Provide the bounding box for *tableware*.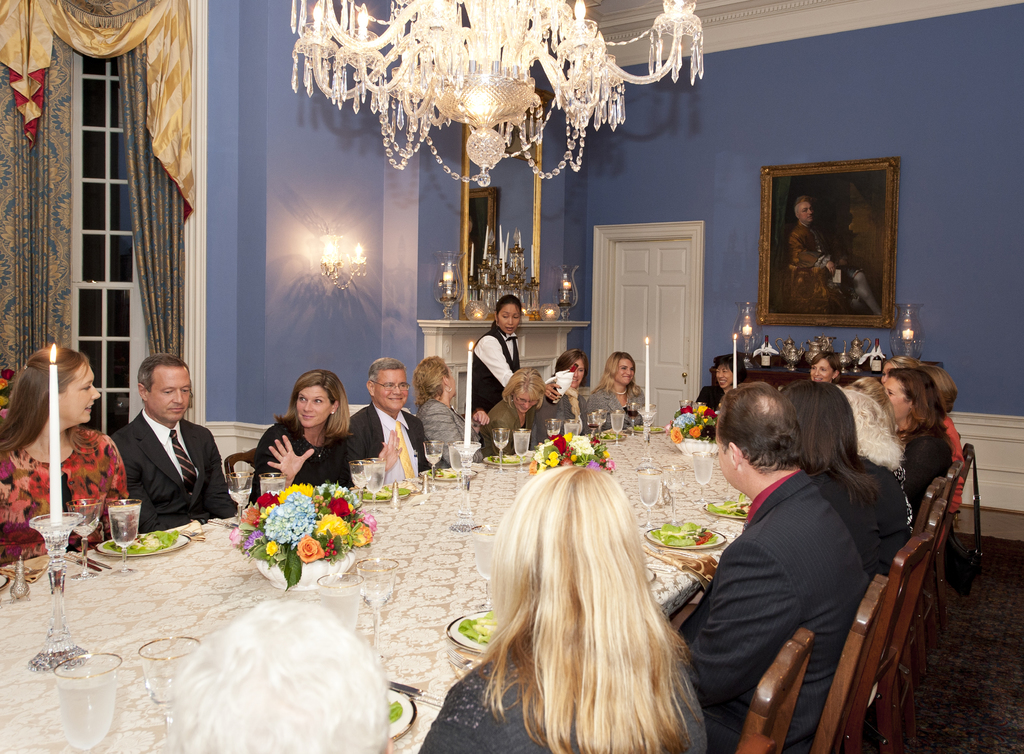
[385, 686, 419, 742].
